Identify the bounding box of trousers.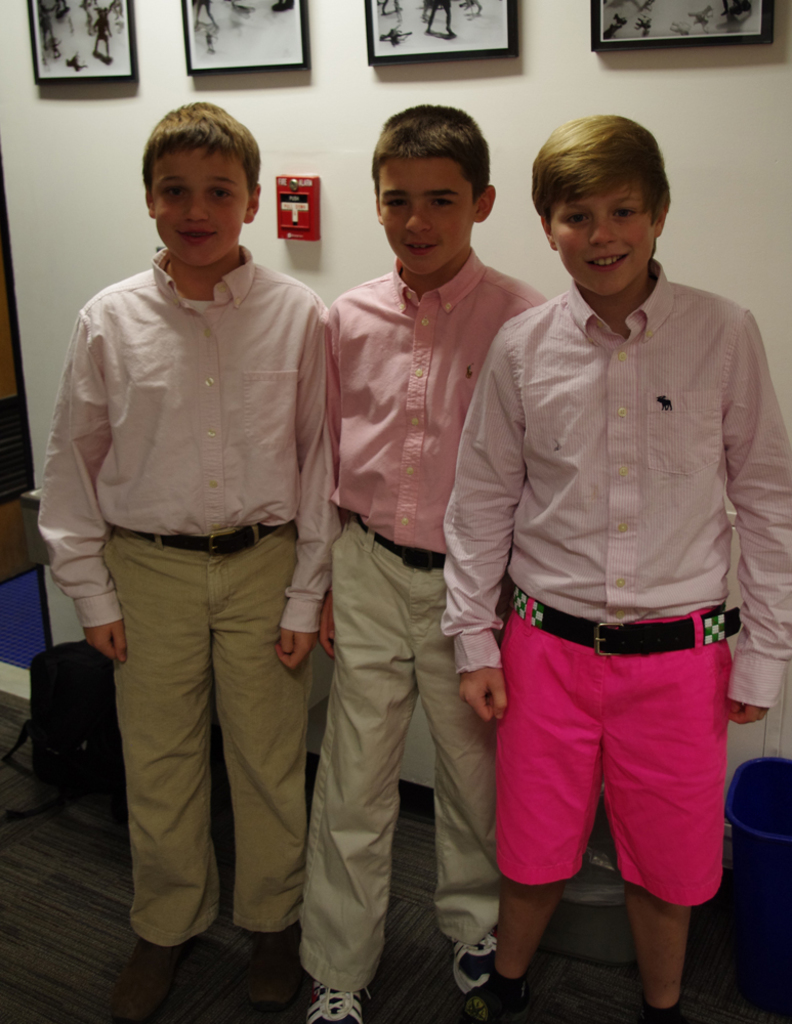
box=[98, 479, 314, 964].
